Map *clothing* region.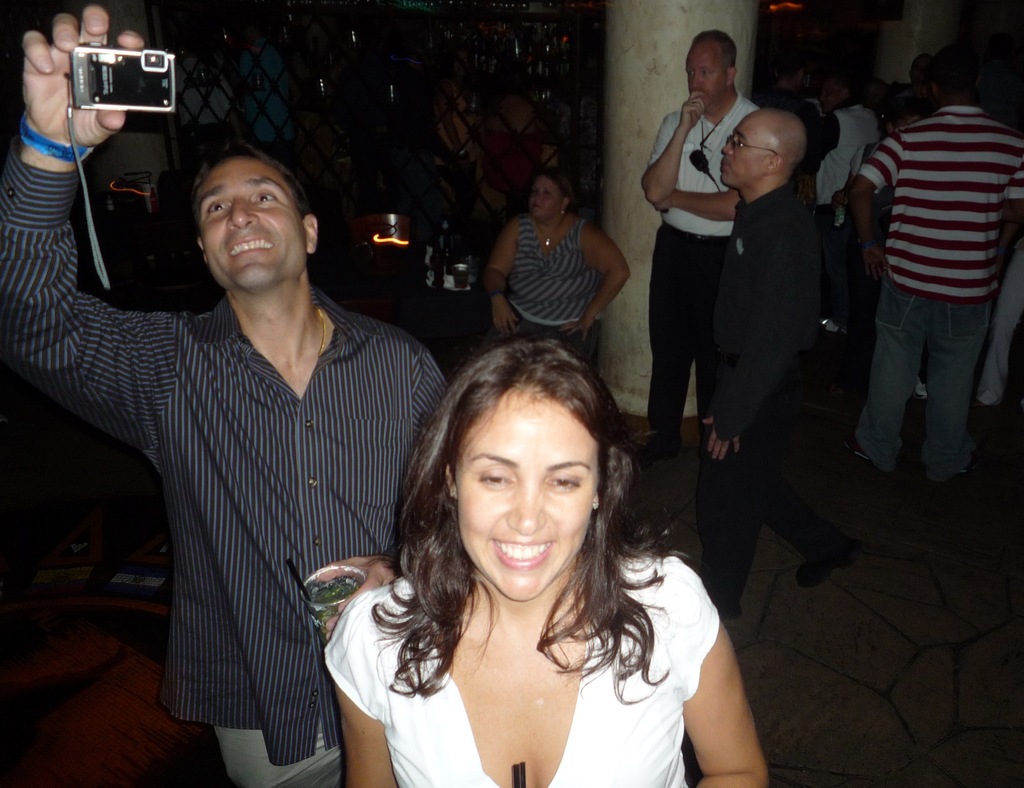
Mapped to (694,188,848,600).
